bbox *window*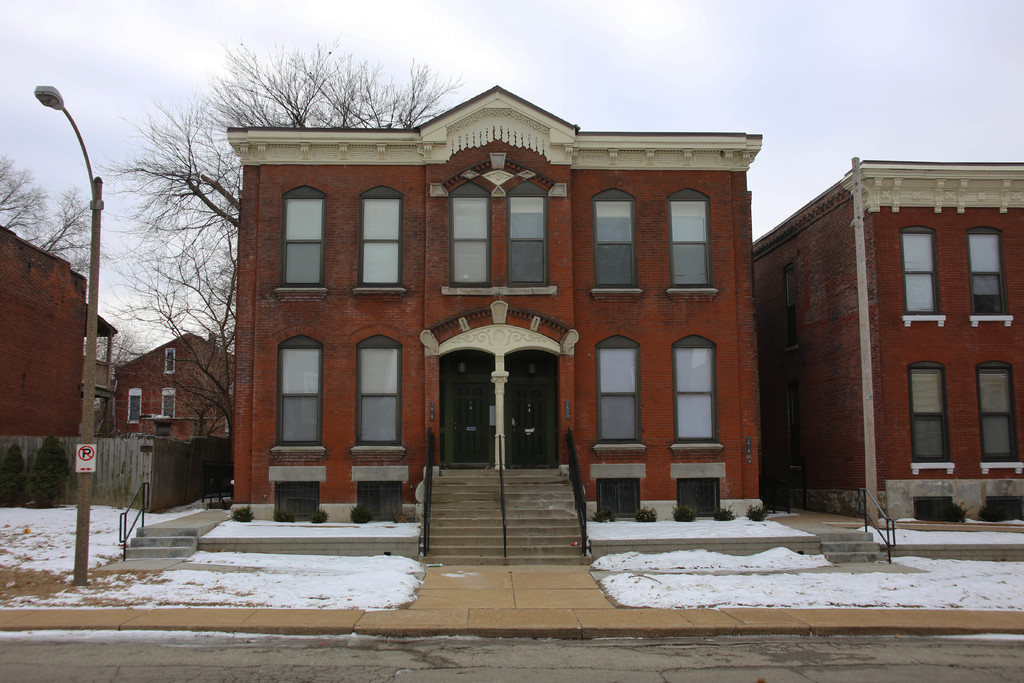
973:362:1023:477
